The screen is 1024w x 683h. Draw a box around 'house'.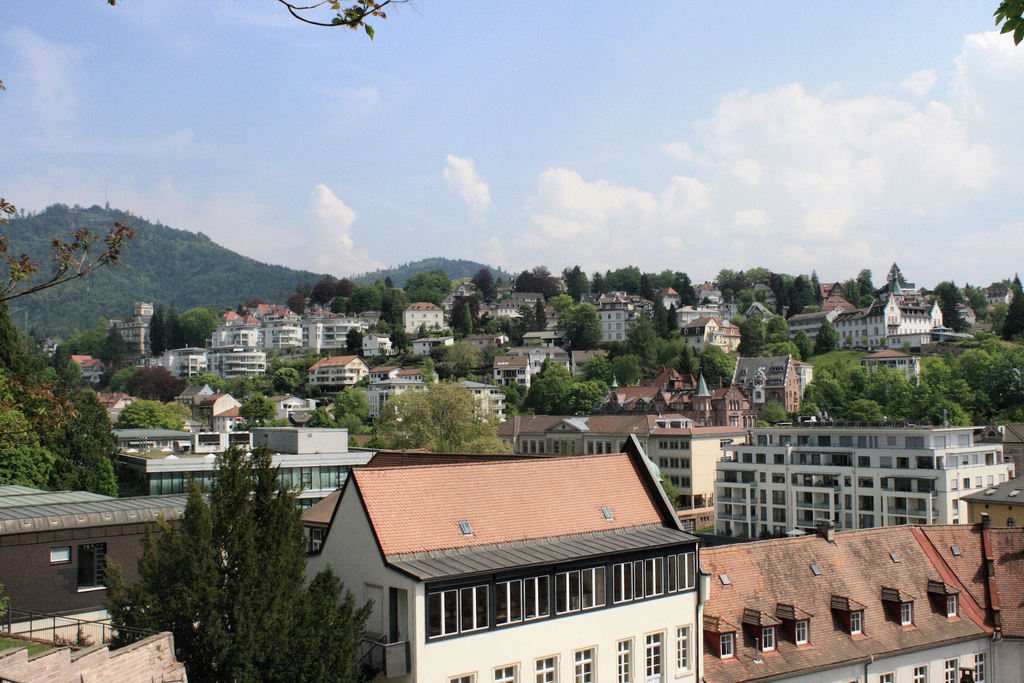
247, 309, 297, 361.
